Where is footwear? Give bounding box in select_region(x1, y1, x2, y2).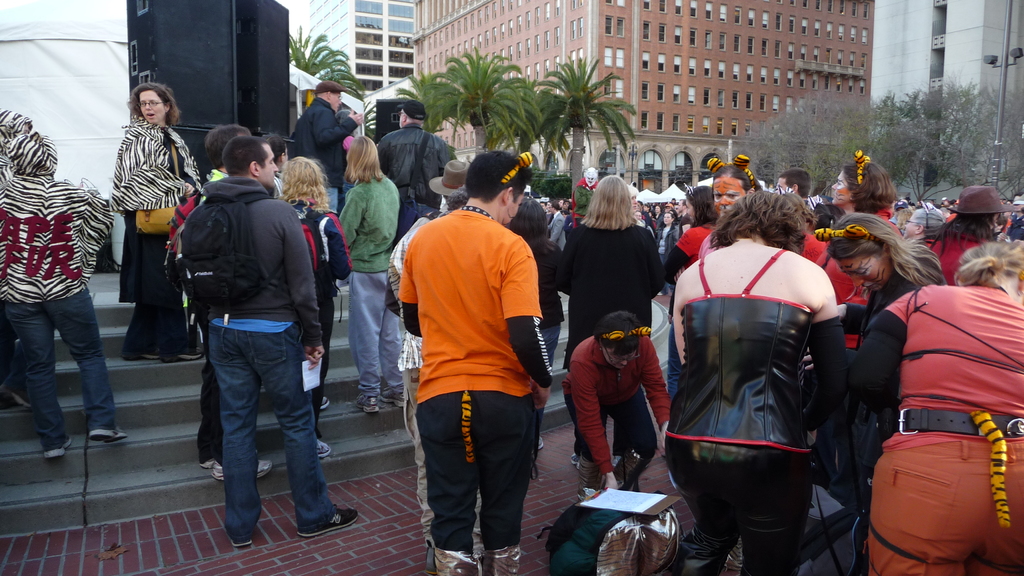
select_region(294, 506, 361, 538).
